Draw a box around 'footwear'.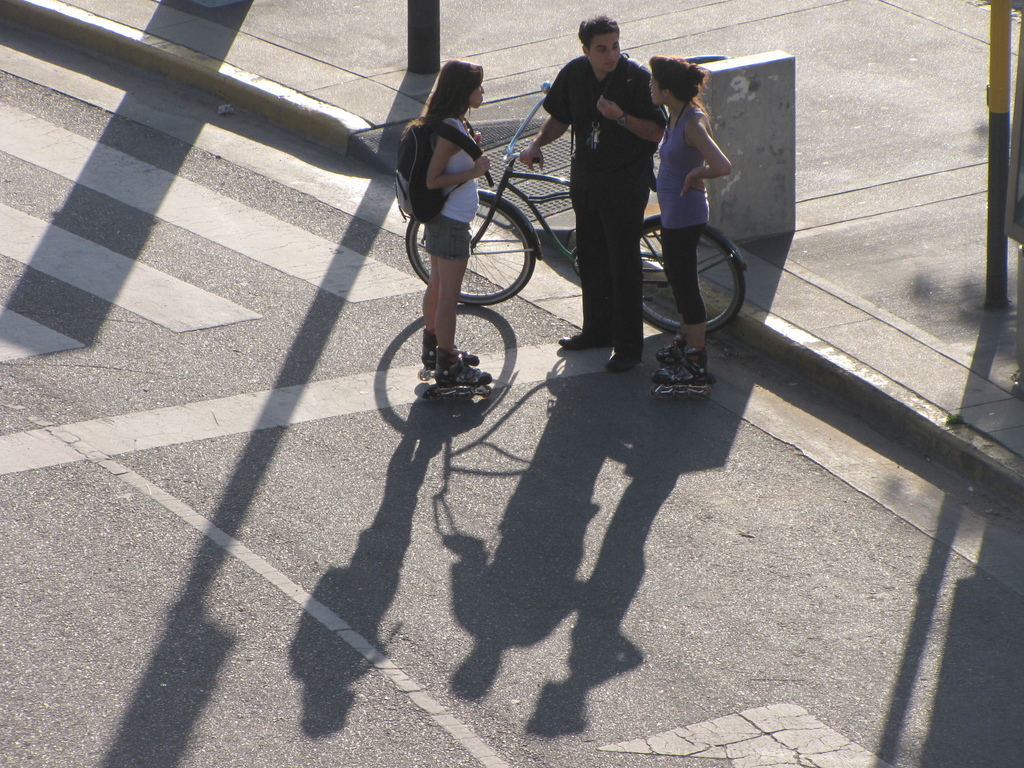
606 346 644 372.
